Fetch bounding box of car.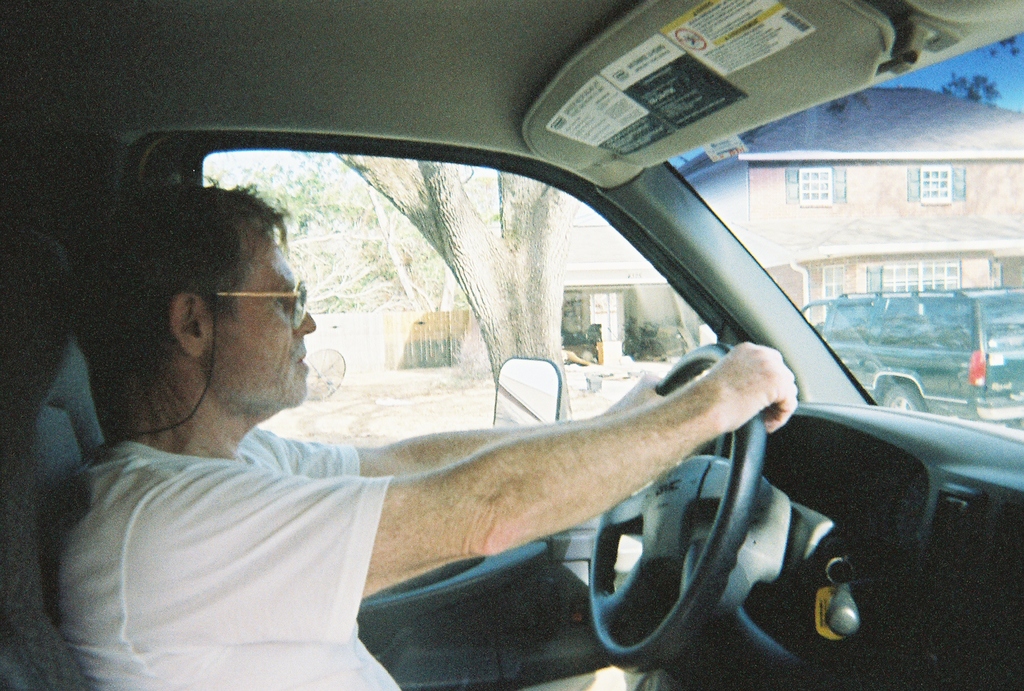
Bbox: (799,282,1023,427).
